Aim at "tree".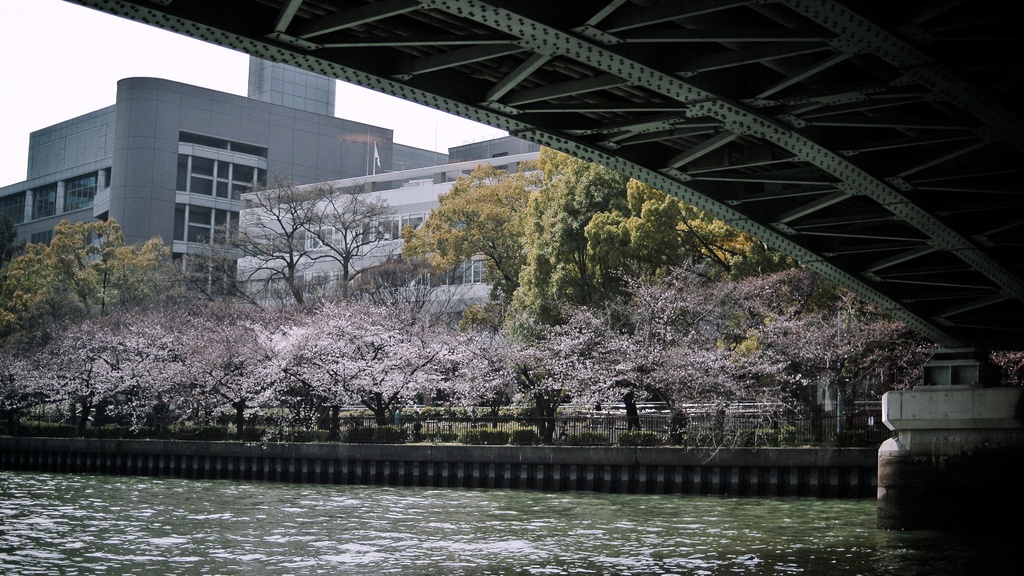
Aimed at (408, 145, 771, 329).
